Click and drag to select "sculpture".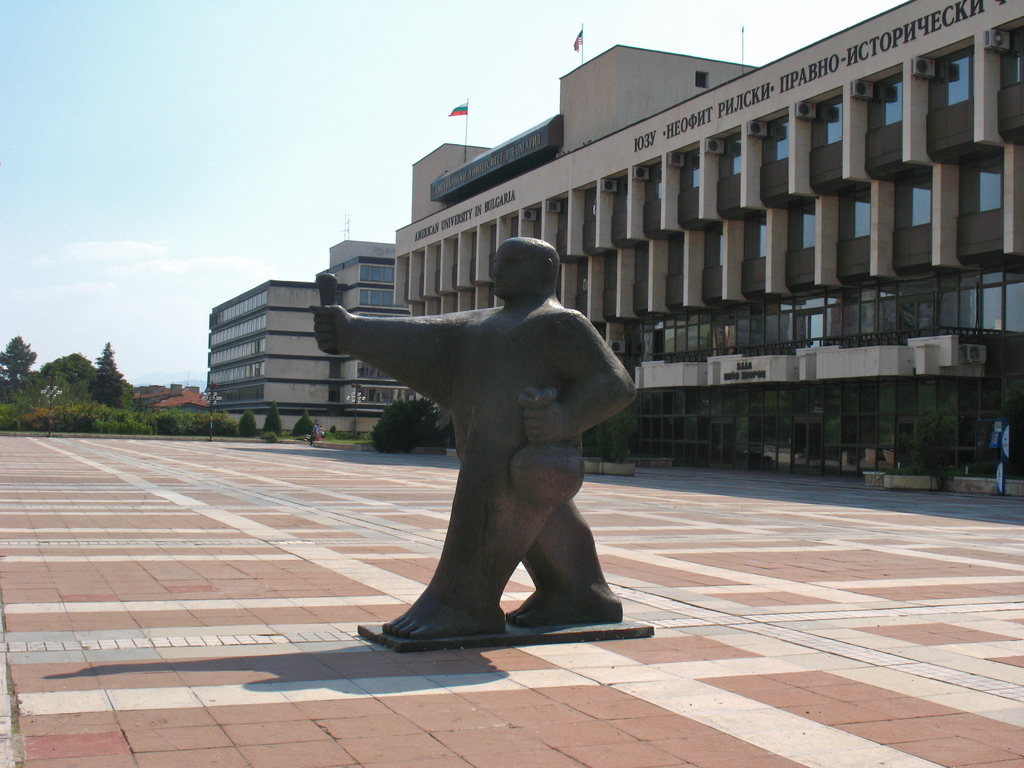
Selection: bbox(308, 235, 653, 662).
